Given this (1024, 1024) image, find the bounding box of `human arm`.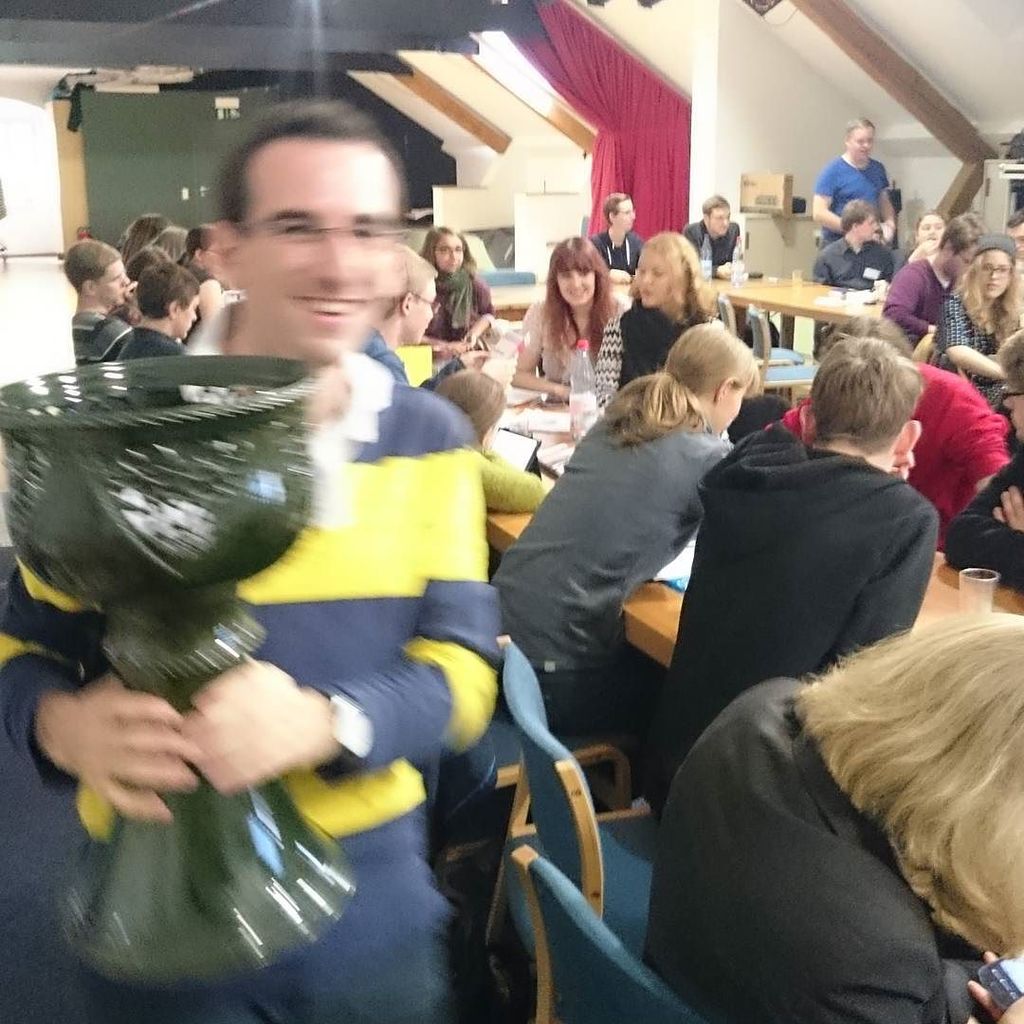
[x1=502, y1=293, x2=574, y2=406].
